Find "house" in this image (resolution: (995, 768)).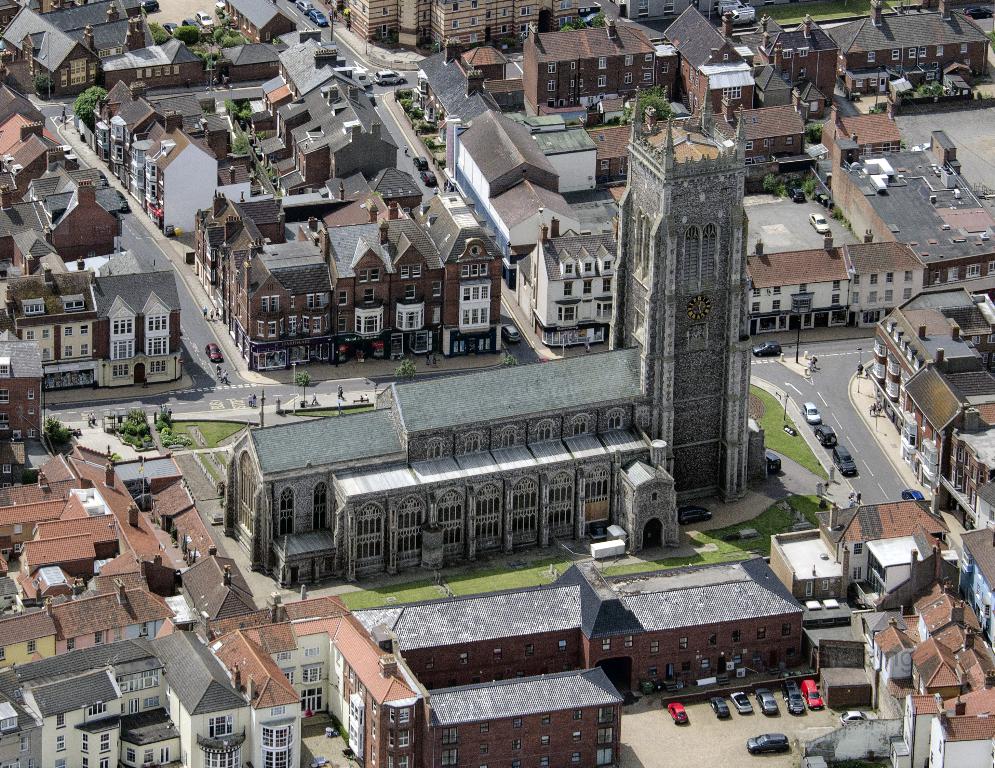
267 610 355 715.
